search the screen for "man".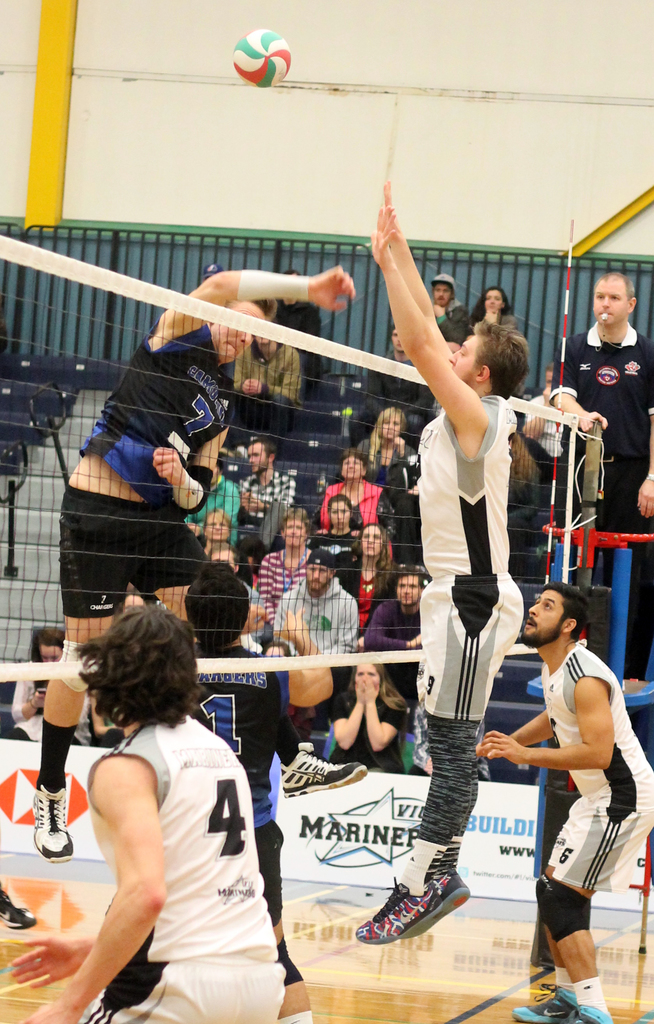
Found at [x1=363, y1=177, x2=535, y2=943].
